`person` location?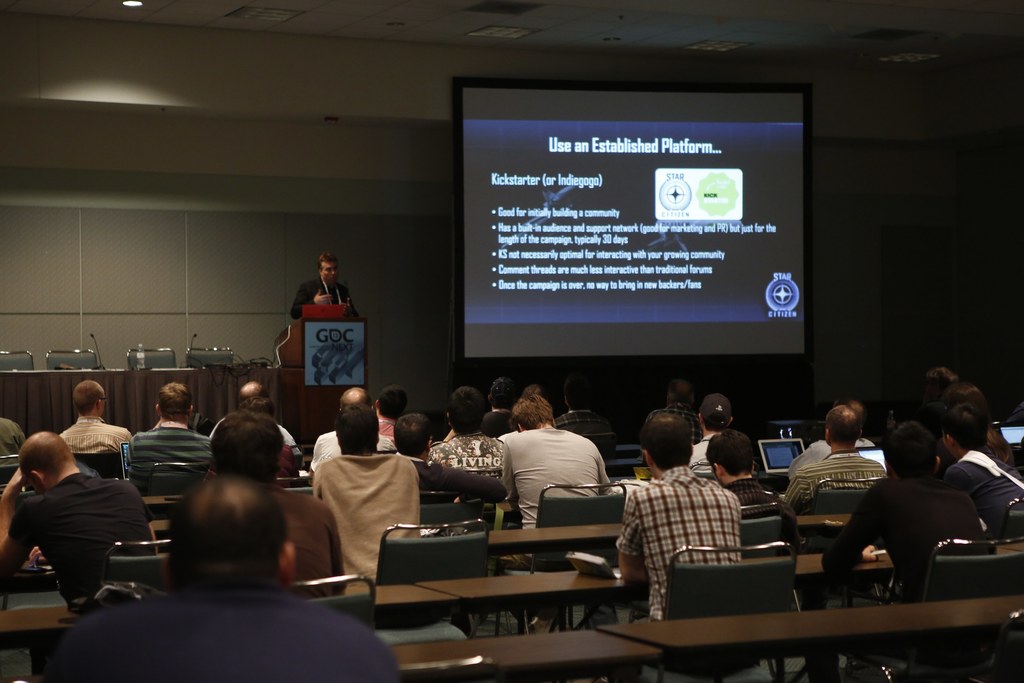
[x1=491, y1=392, x2=611, y2=585]
